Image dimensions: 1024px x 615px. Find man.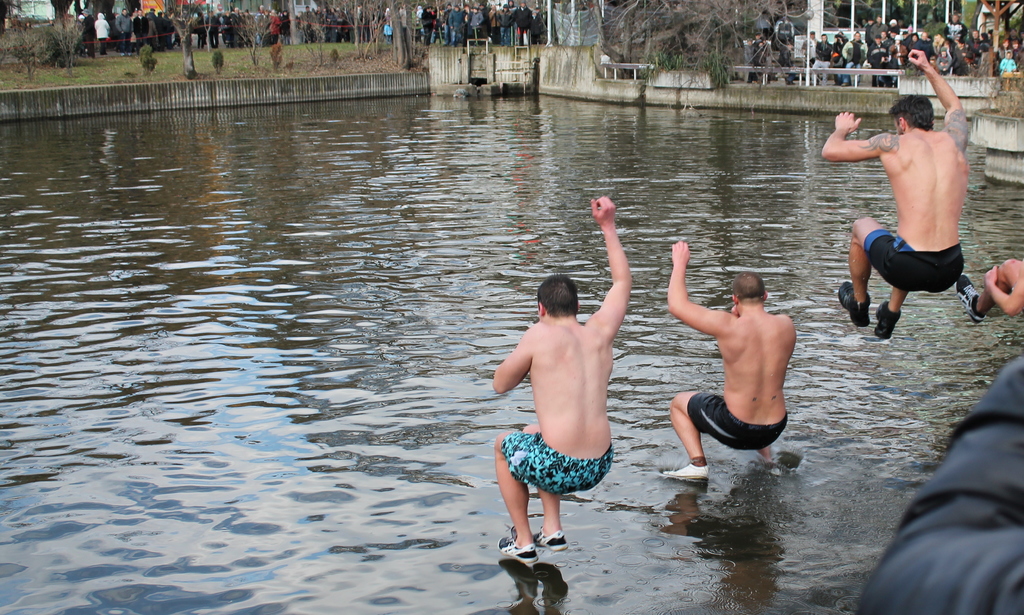
508/2/517/45.
